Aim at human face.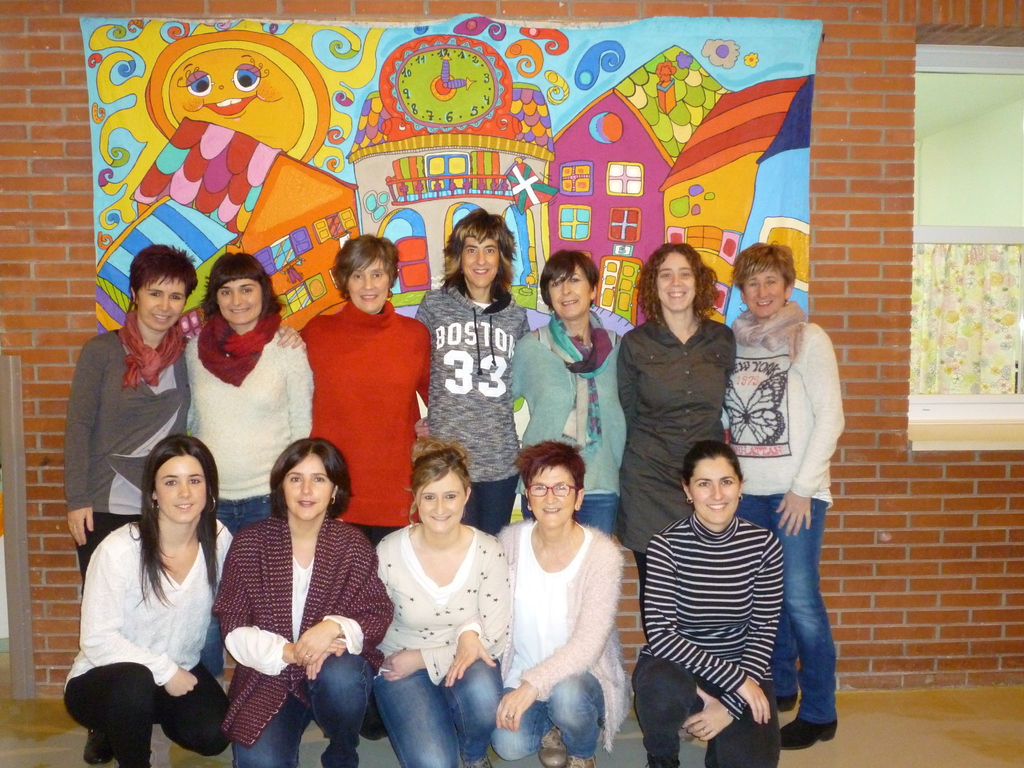
Aimed at BBox(526, 465, 578, 531).
